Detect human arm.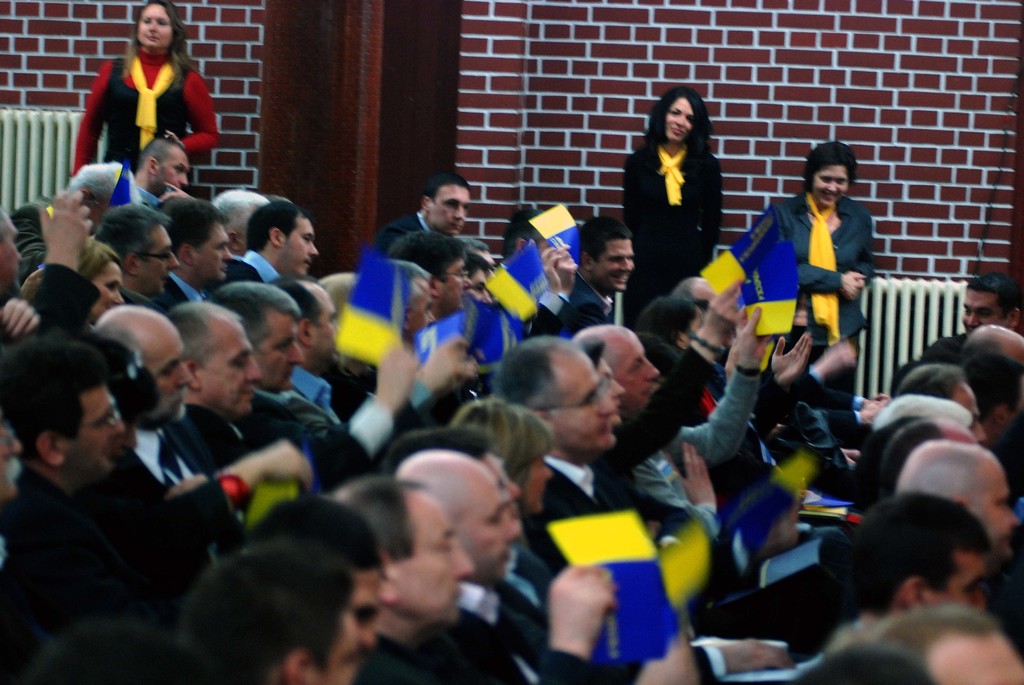
Detected at x1=659, y1=304, x2=762, y2=469.
